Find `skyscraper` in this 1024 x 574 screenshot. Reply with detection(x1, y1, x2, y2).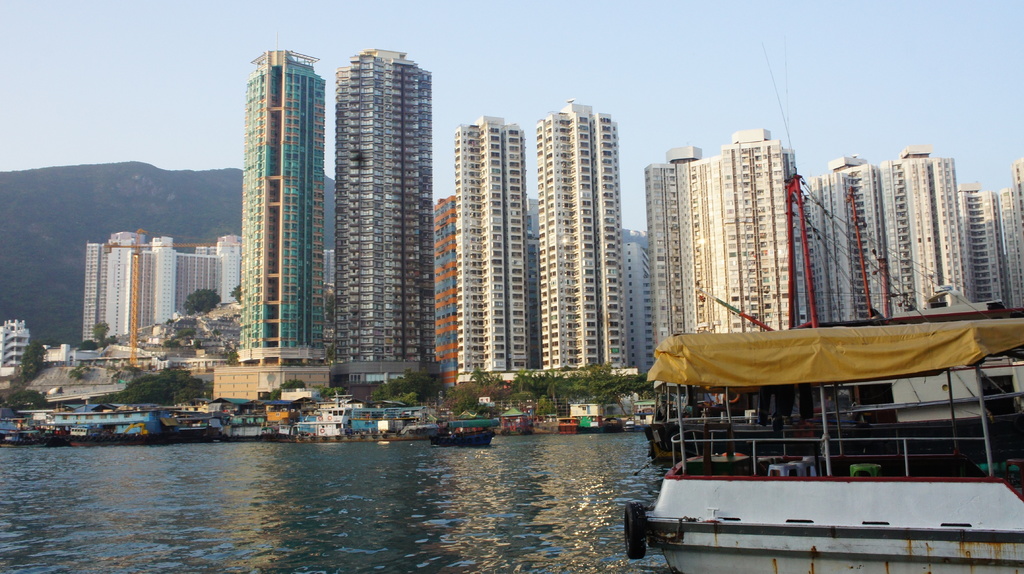
detection(0, 315, 31, 386).
